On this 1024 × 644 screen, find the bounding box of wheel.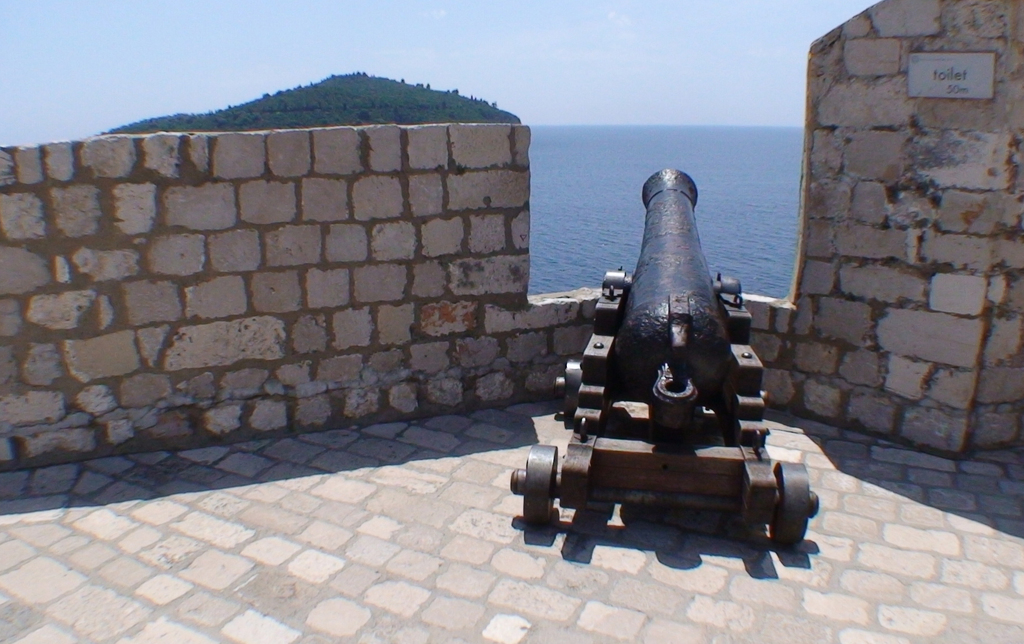
Bounding box: <box>563,360,584,419</box>.
